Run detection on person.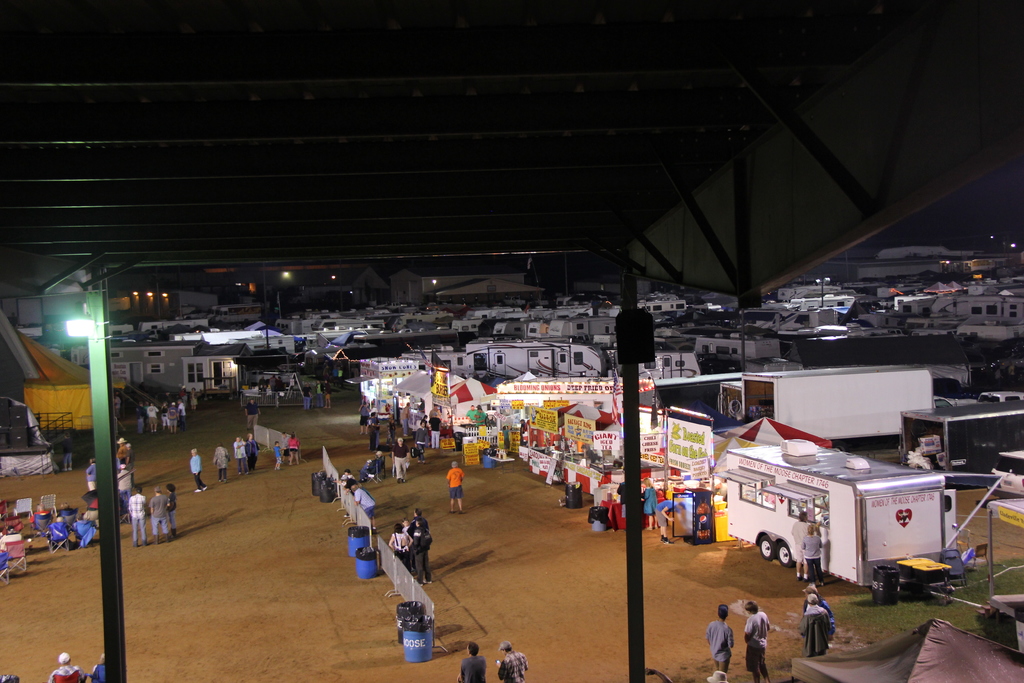
Result: bbox=[47, 514, 71, 550].
